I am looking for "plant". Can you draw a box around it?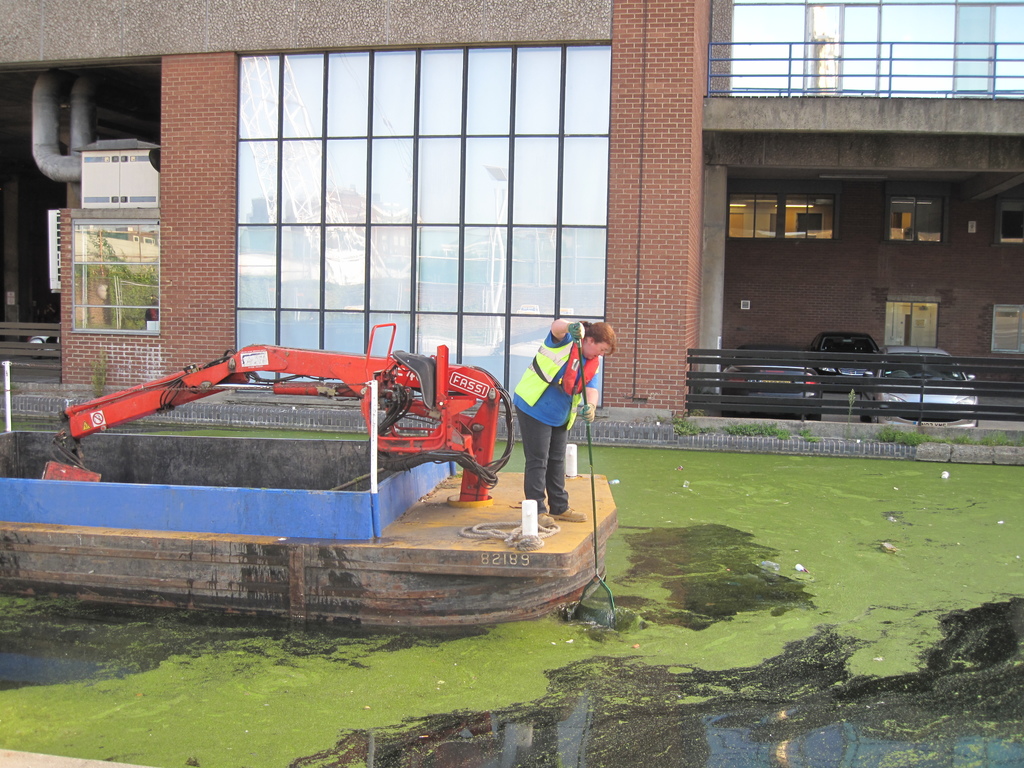
Sure, the bounding box is bbox=[870, 417, 947, 446].
